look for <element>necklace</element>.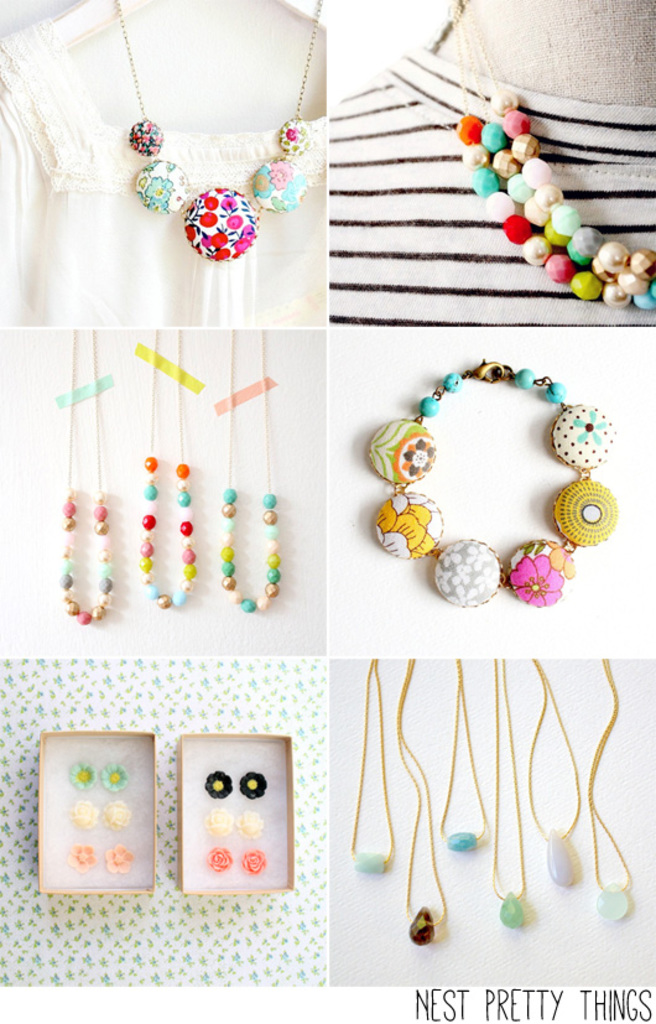
Found: [x1=457, y1=0, x2=655, y2=310].
